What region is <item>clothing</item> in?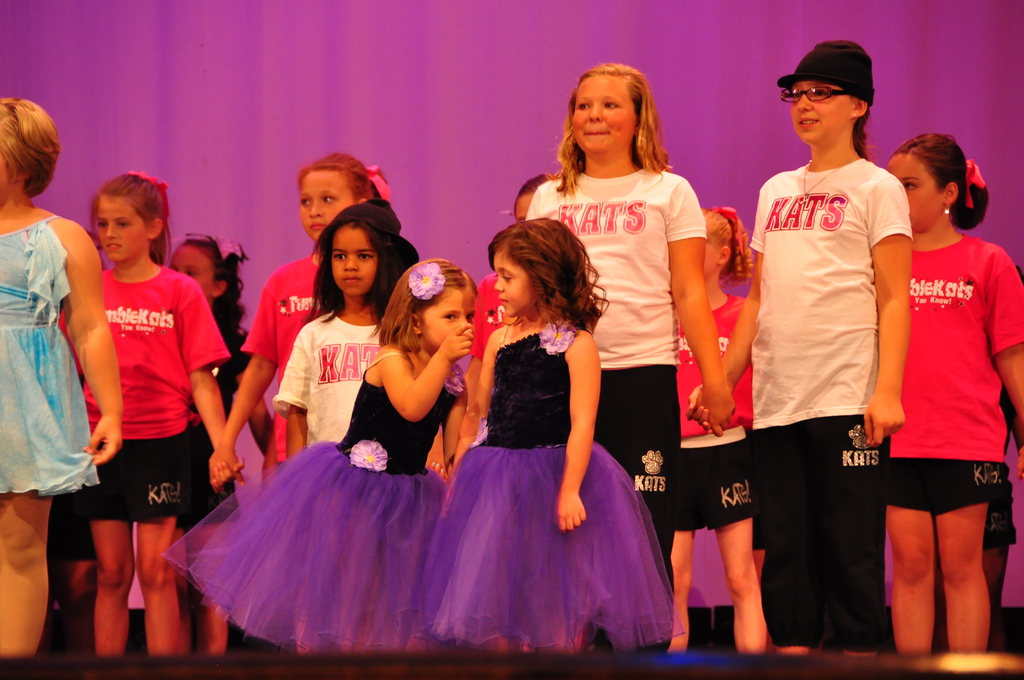
bbox(239, 242, 329, 462).
